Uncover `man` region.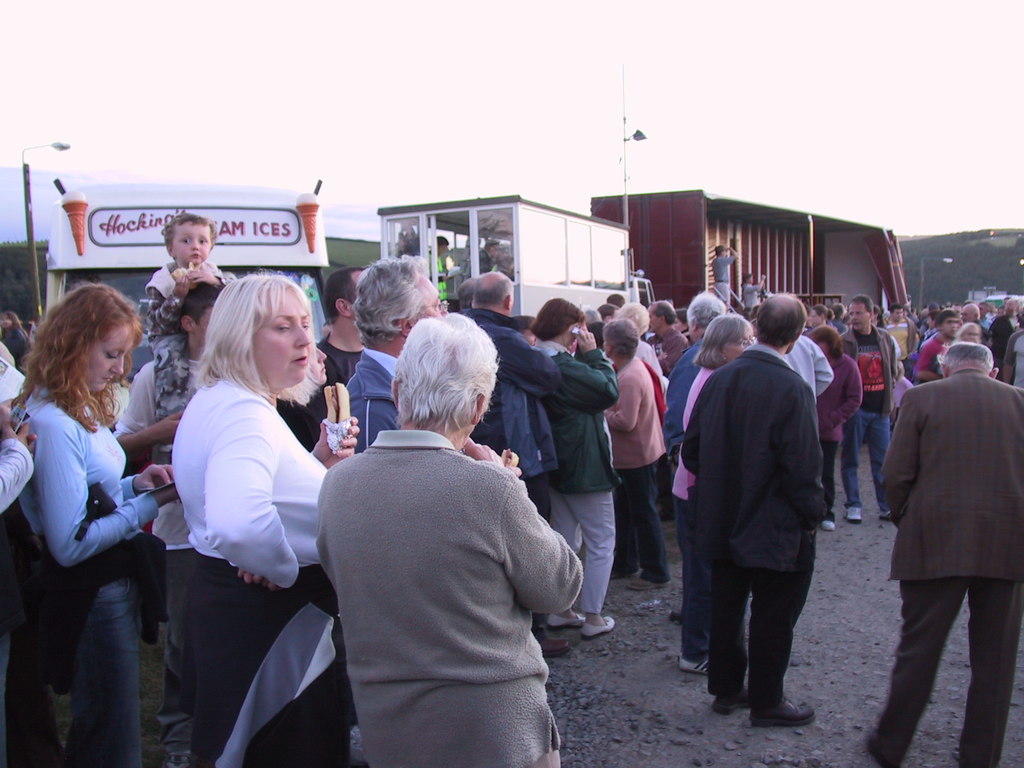
Uncovered: bbox(638, 296, 687, 373).
